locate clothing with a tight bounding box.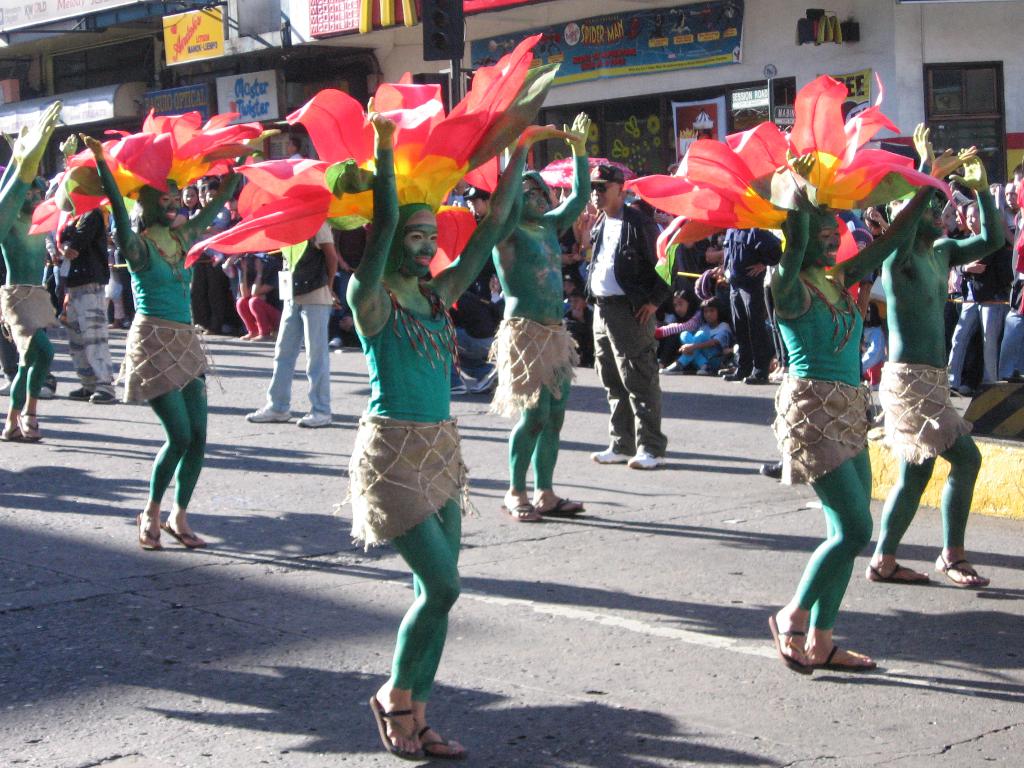
x1=47 y1=218 x2=108 y2=401.
